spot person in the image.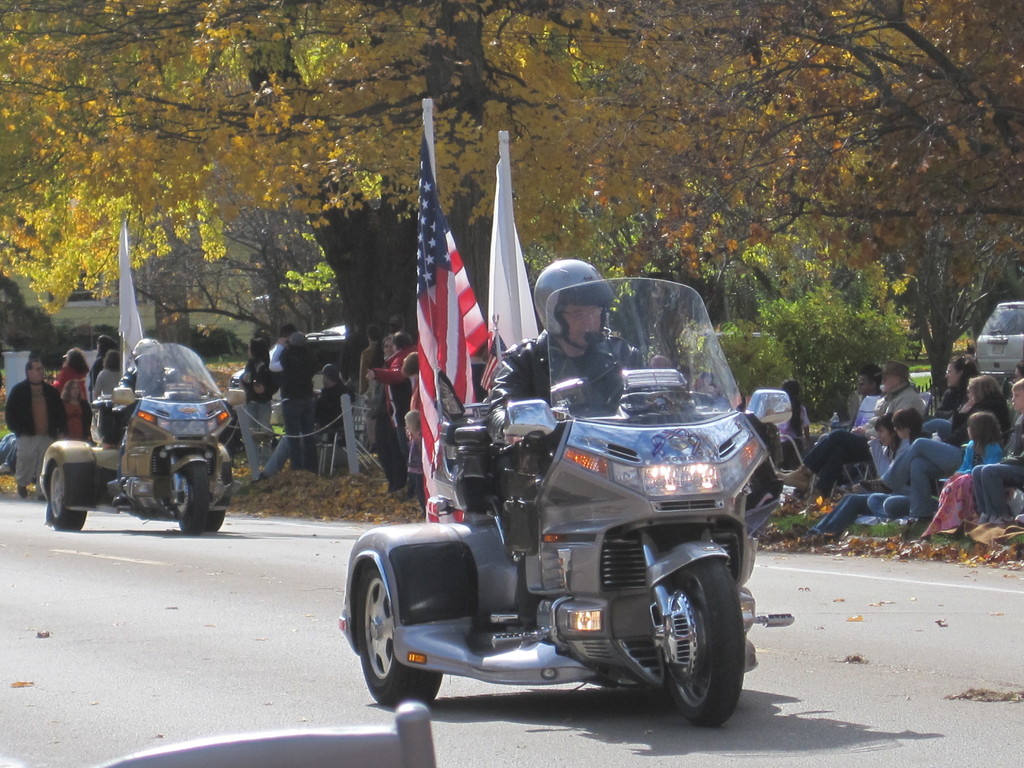
person found at 56:339:93:461.
